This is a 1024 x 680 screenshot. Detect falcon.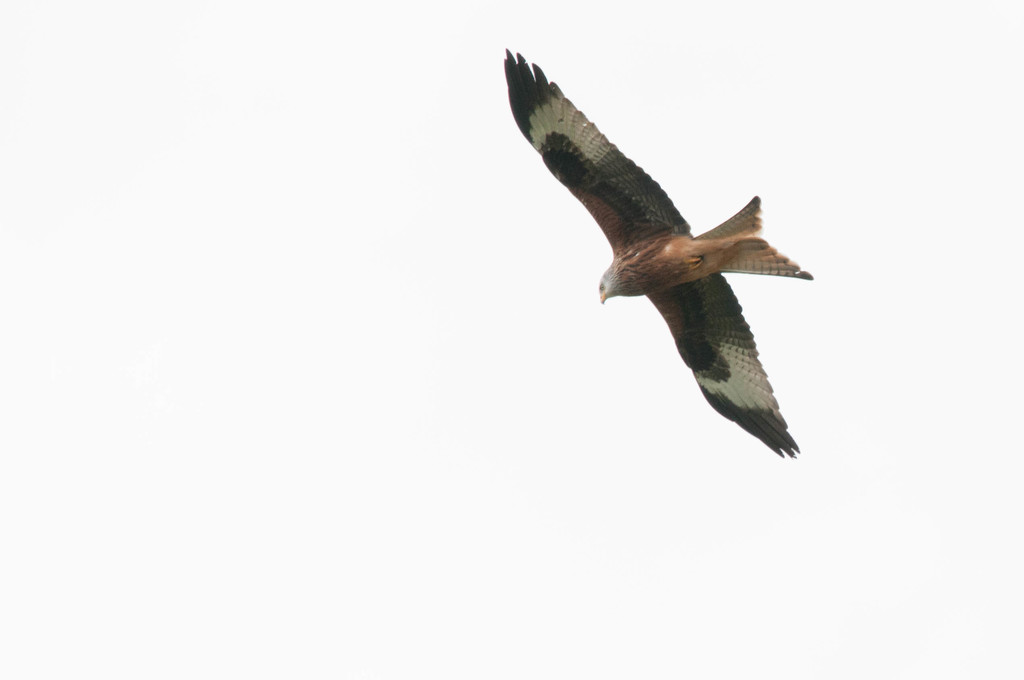
x1=500 y1=54 x2=827 y2=470.
